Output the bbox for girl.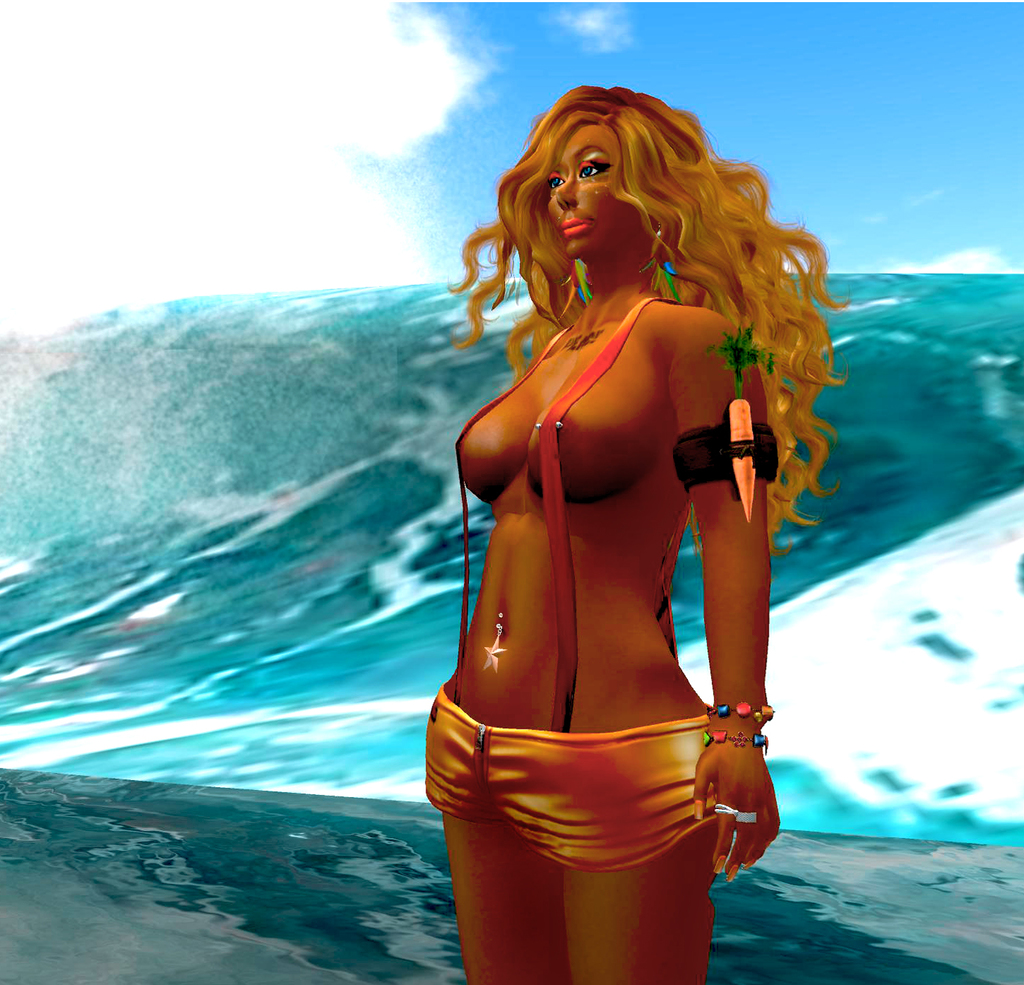
[418,78,852,984].
